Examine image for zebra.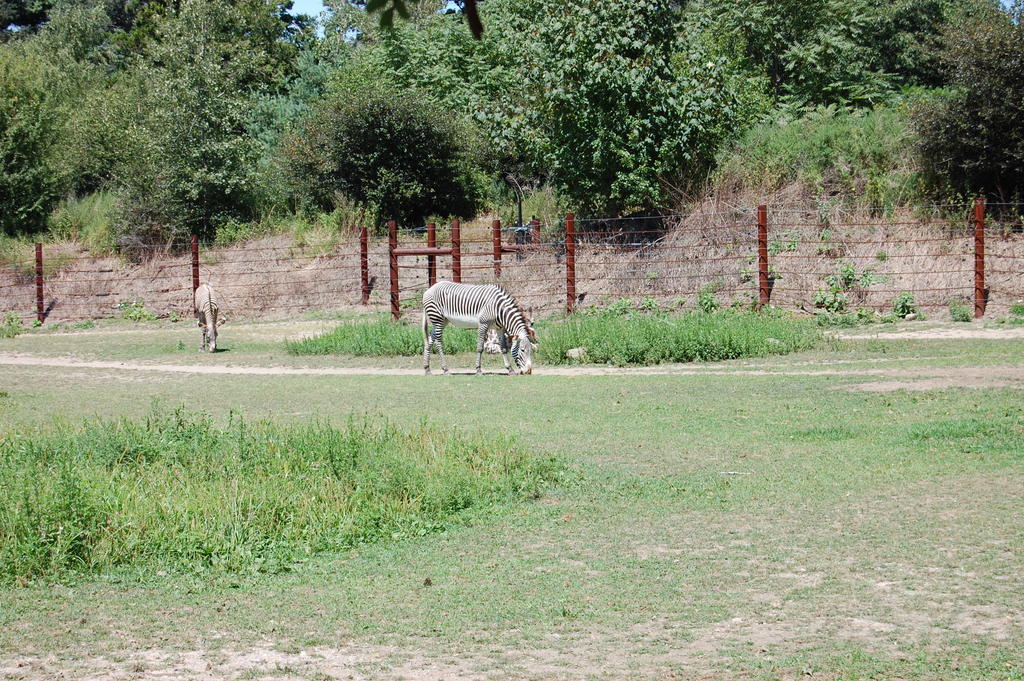
Examination result: 422 279 539 373.
